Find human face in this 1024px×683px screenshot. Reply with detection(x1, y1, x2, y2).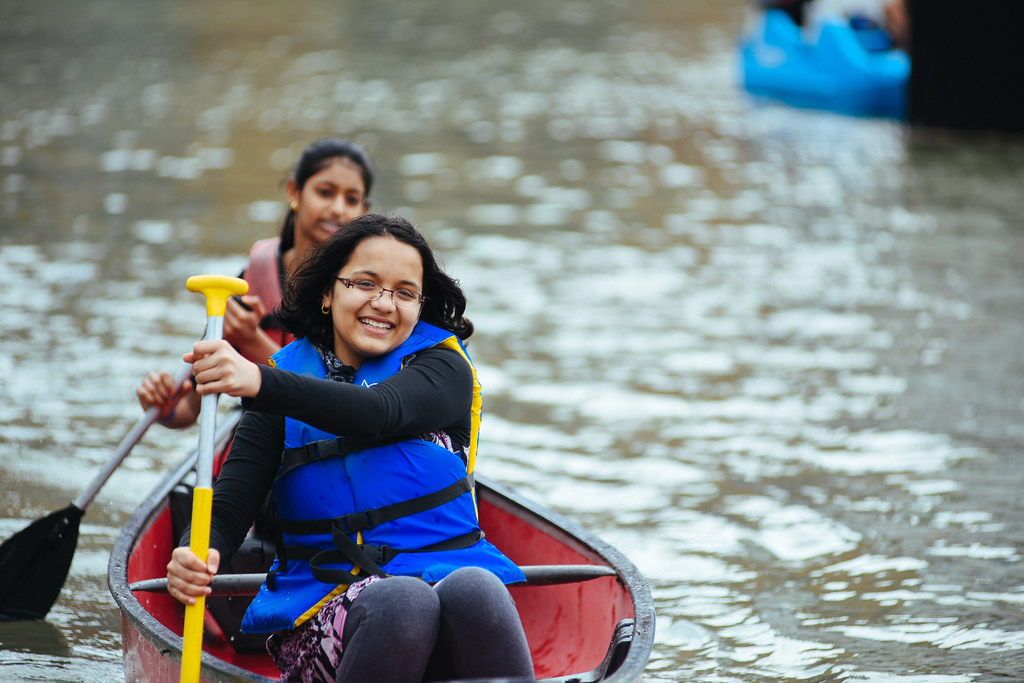
detection(332, 230, 421, 350).
